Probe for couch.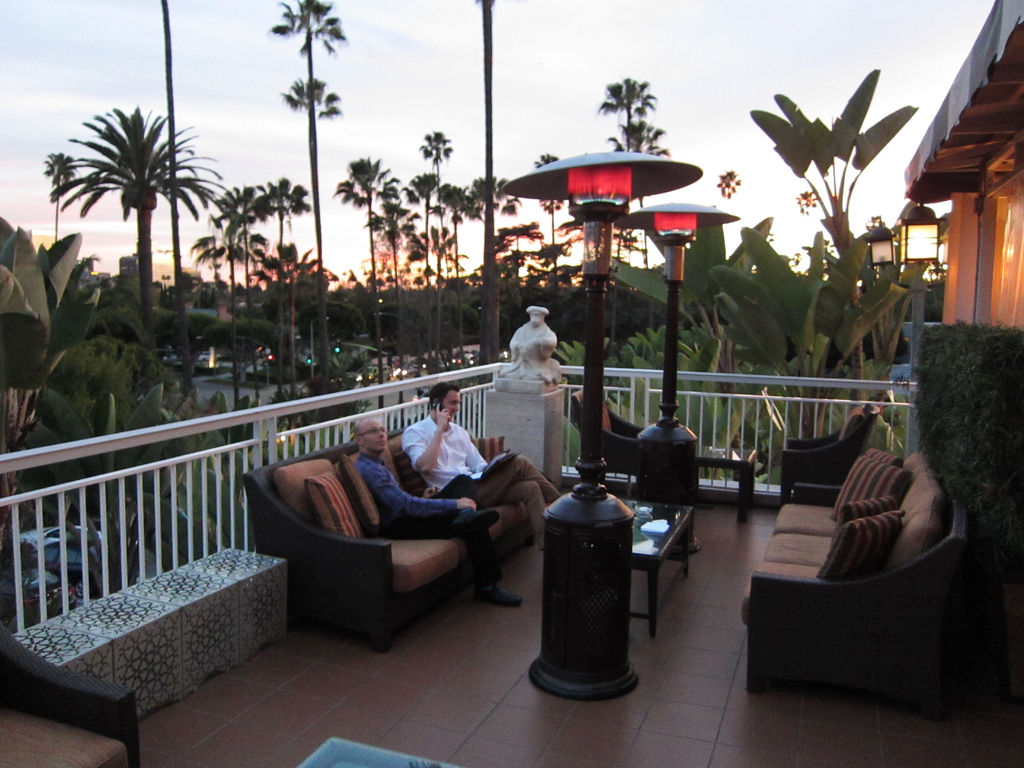
Probe result: bbox(780, 403, 874, 504).
